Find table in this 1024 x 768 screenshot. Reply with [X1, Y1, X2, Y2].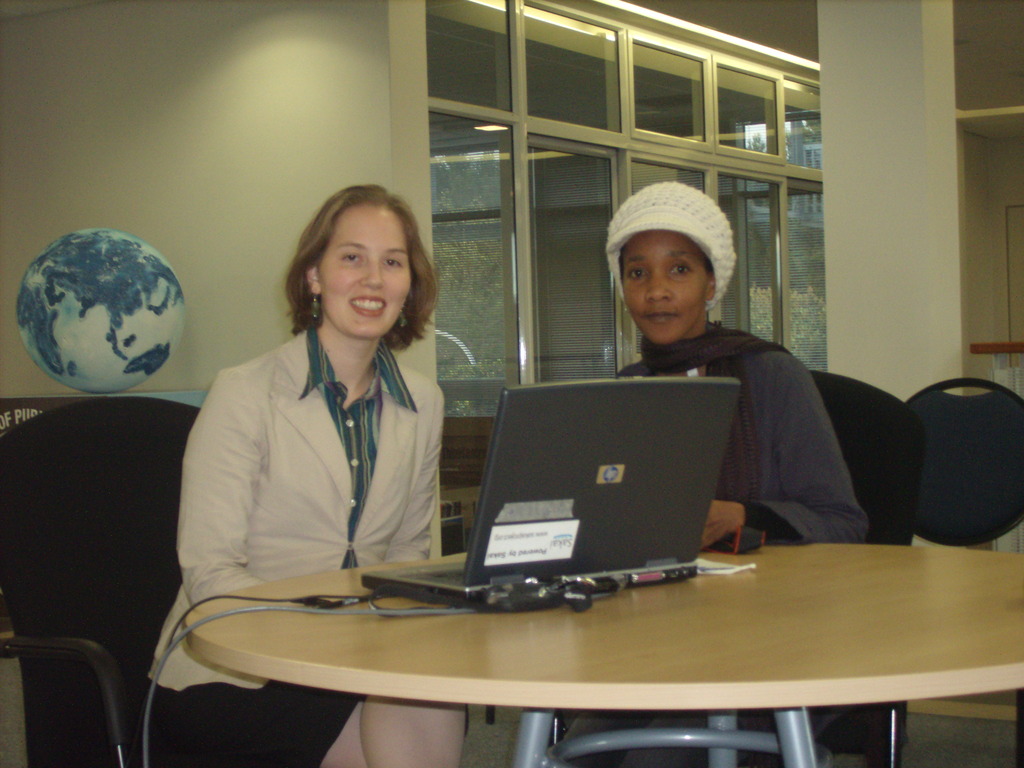
[162, 428, 942, 767].
